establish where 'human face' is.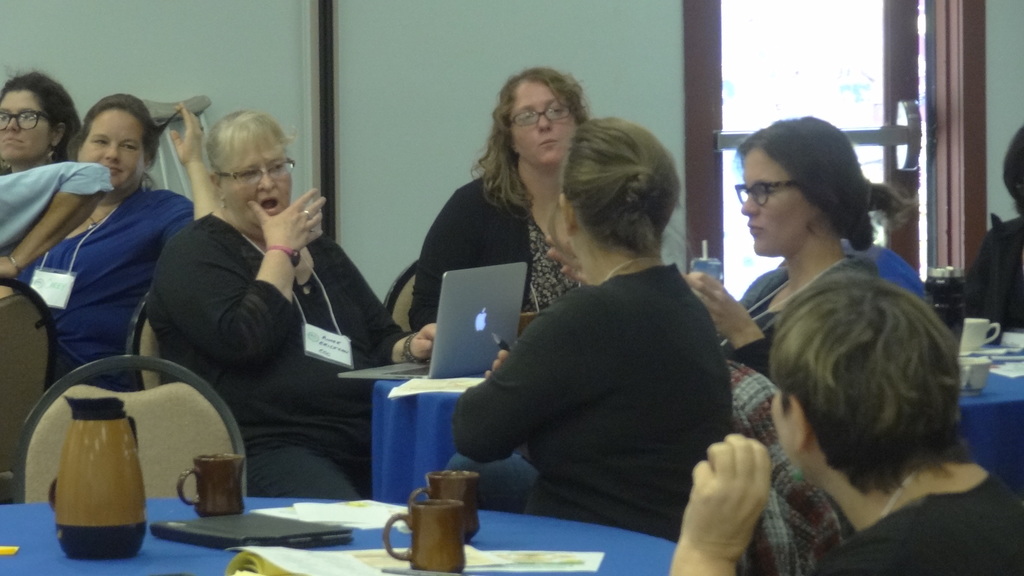
Established at 76,106,147,186.
